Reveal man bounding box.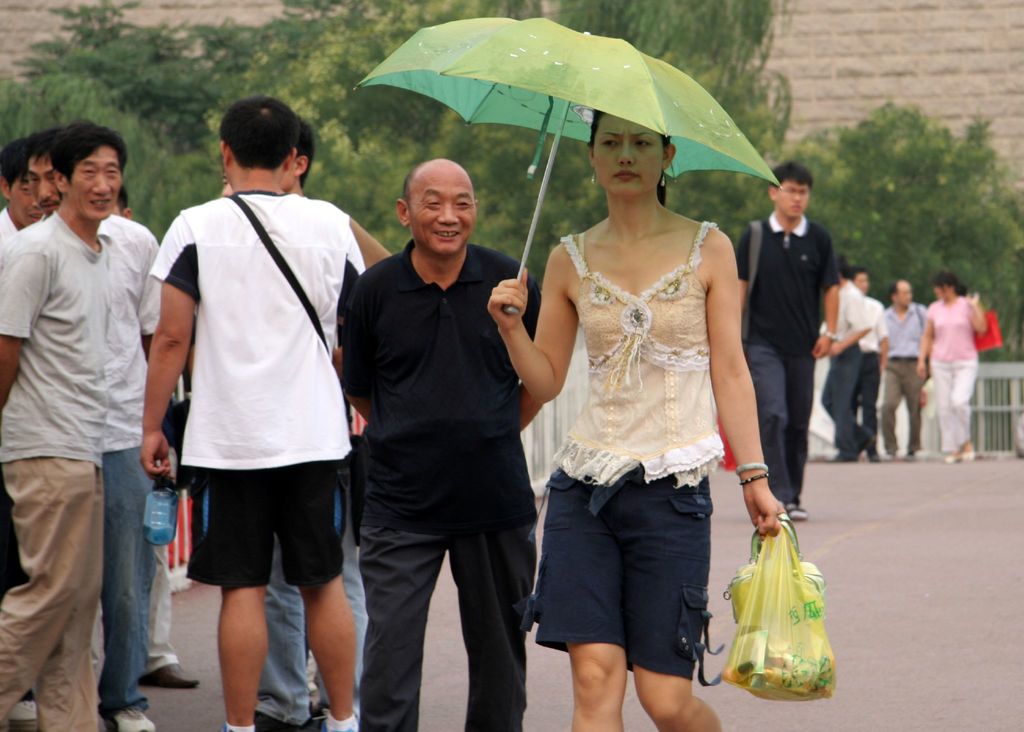
Revealed: BBox(342, 158, 543, 731).
